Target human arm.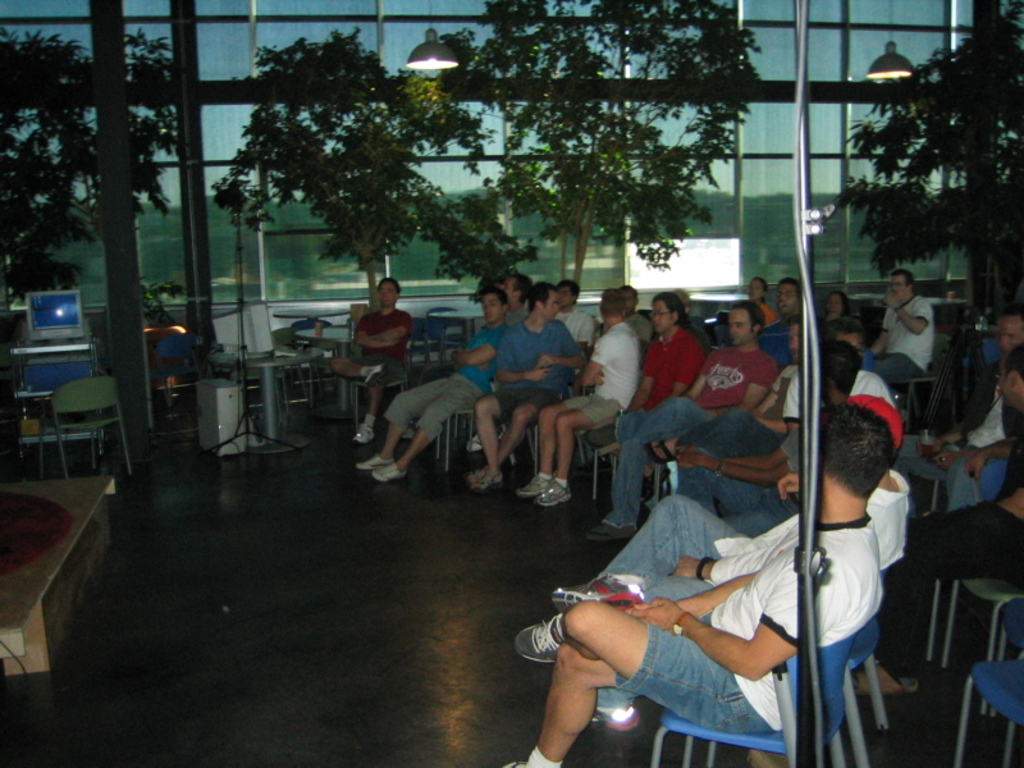
Target region: BBox(882, 289, 933, 338).
